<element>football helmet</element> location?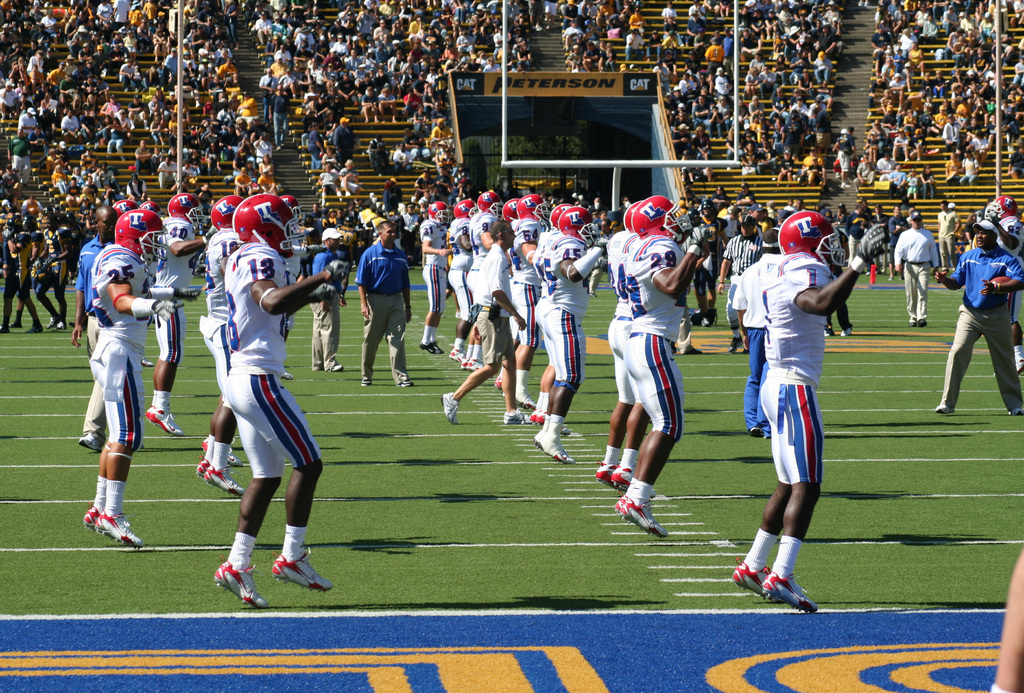
locate(559, 206, 592, 245)
